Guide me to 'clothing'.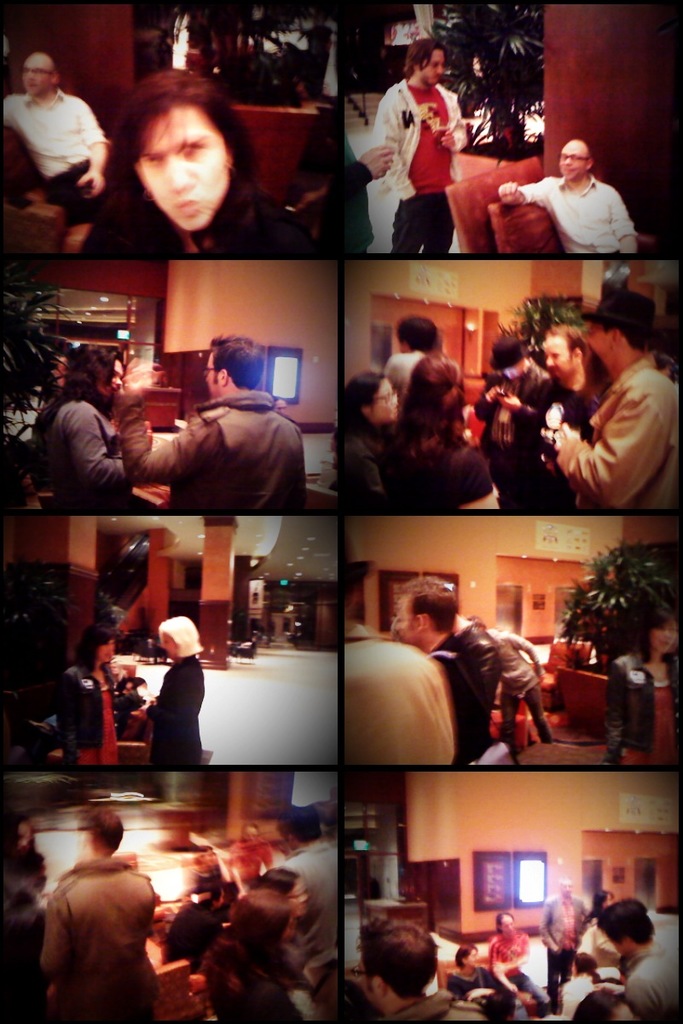
Guidance: Rect(541, 892, 591, 1010).
